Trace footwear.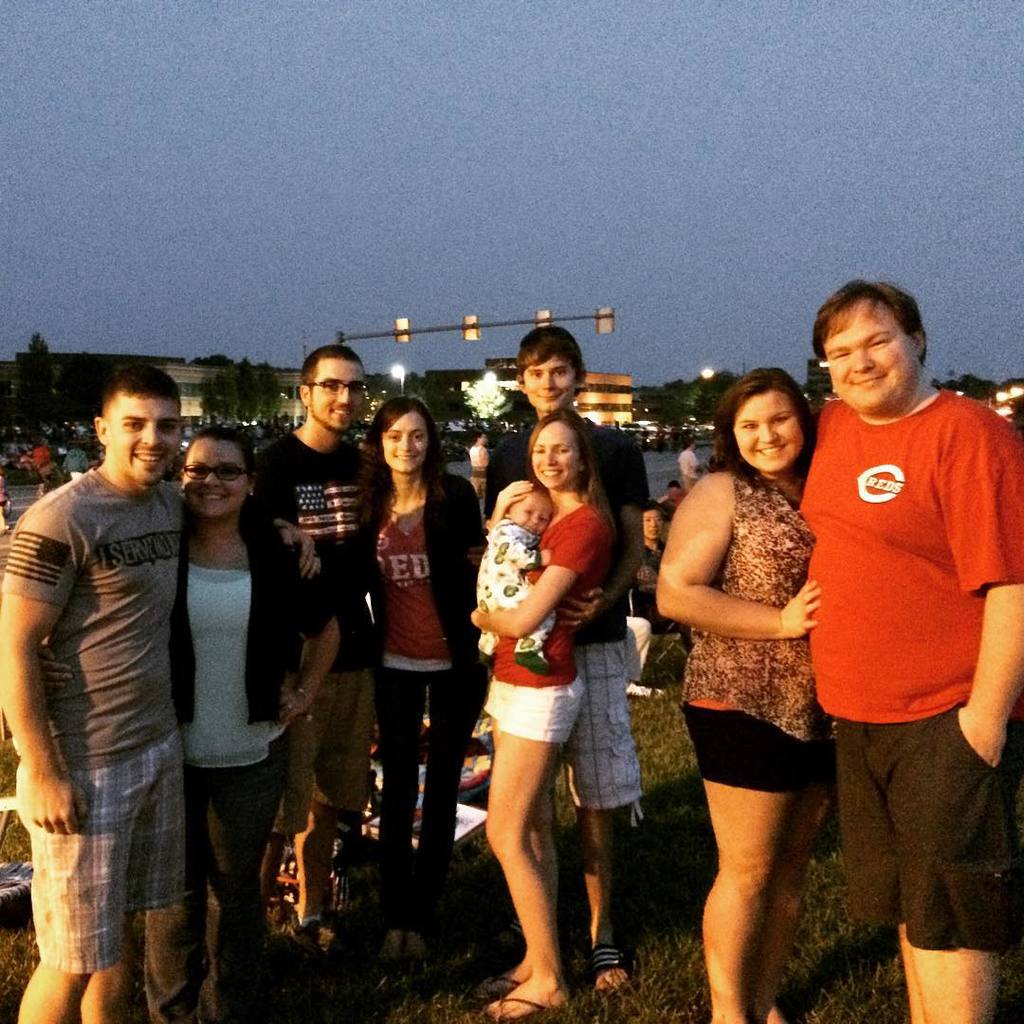
Traced to box=[479, 968, 518, 1011].
